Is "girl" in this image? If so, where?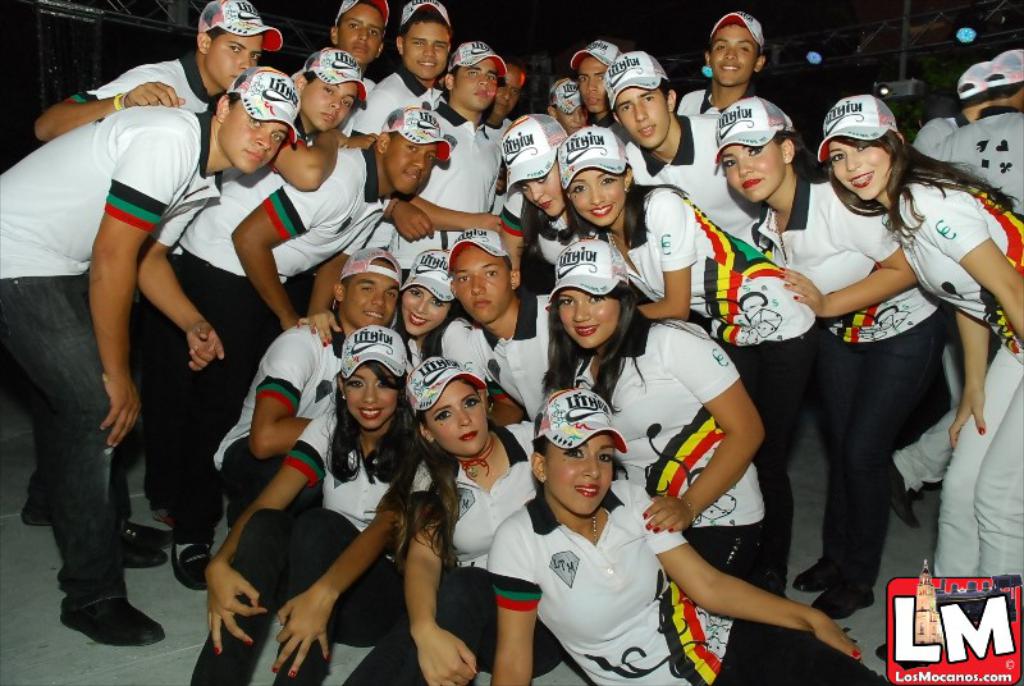
Yes, at left=184, top=335, right=393, bottom=685.
